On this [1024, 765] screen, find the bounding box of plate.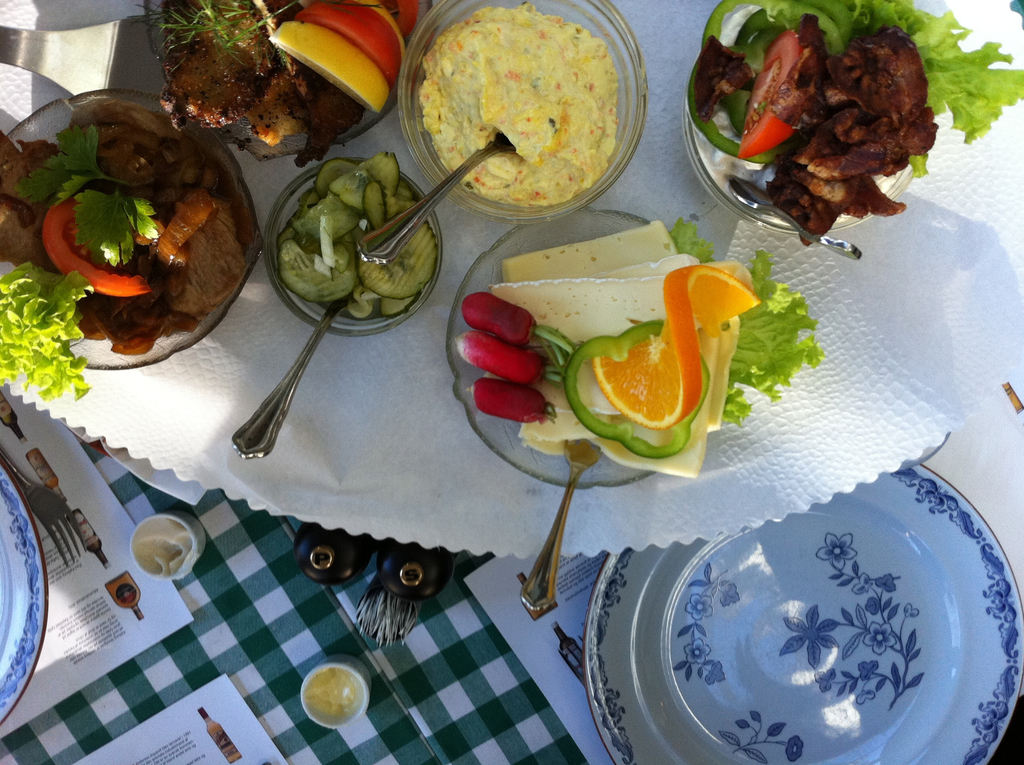
Bounding box: BBox(581, 468, 1007, 762).
